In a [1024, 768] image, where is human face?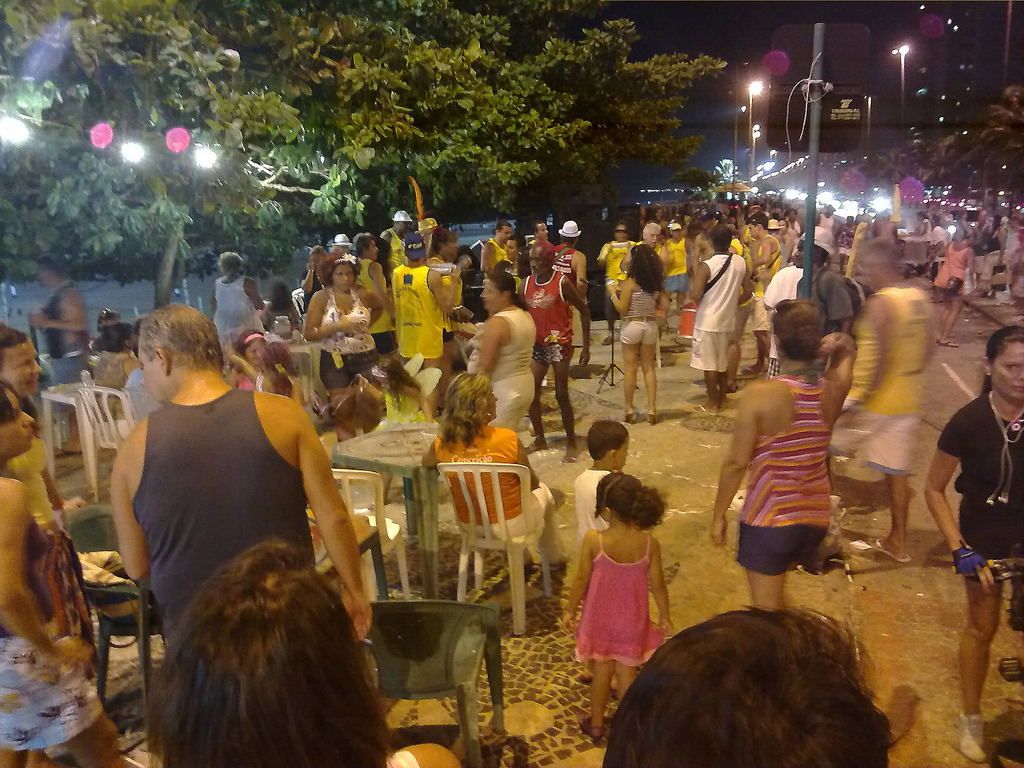
[left=498, top=224, right=511, bottom=243].
